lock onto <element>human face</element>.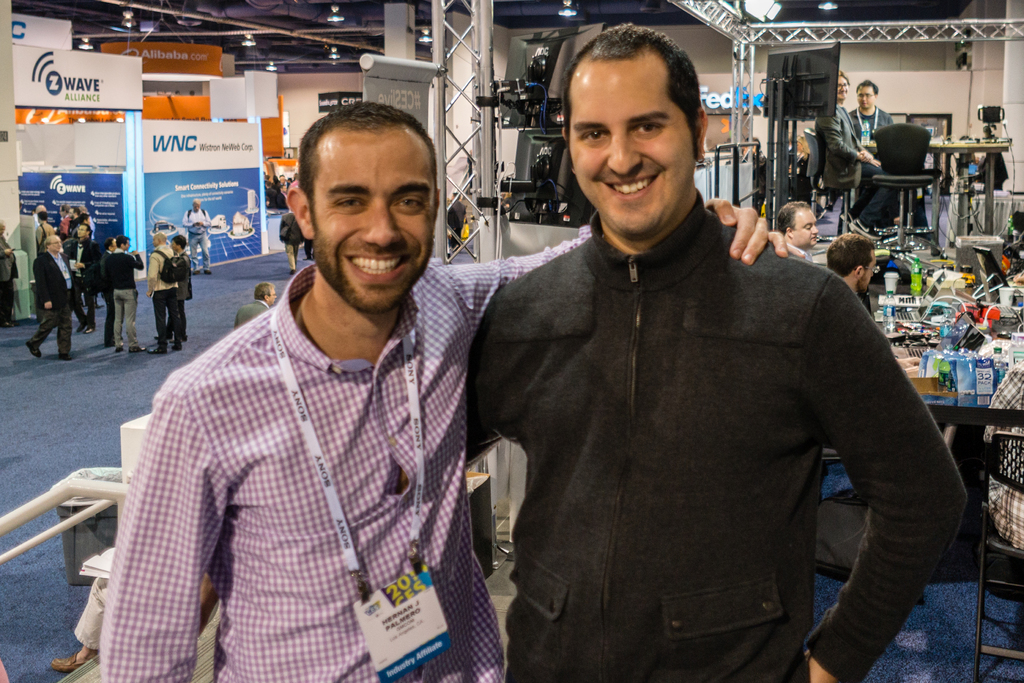
Locked: crop(193, 203, 199, 210).
